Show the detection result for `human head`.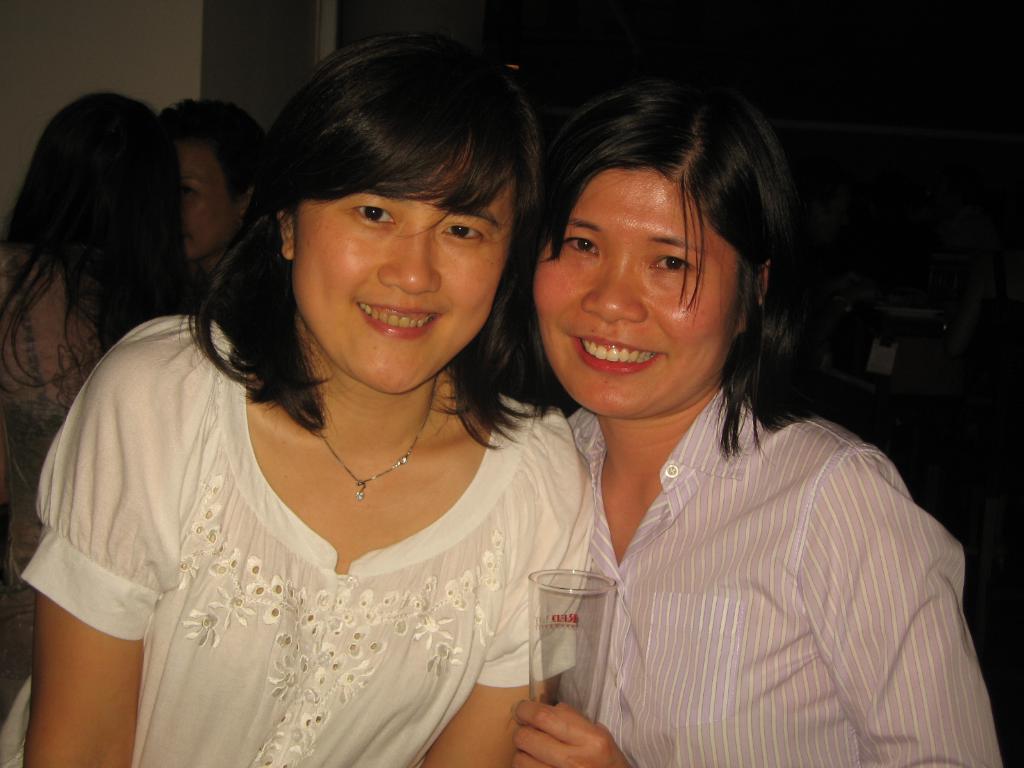
region(168, 98, 259, 266).
